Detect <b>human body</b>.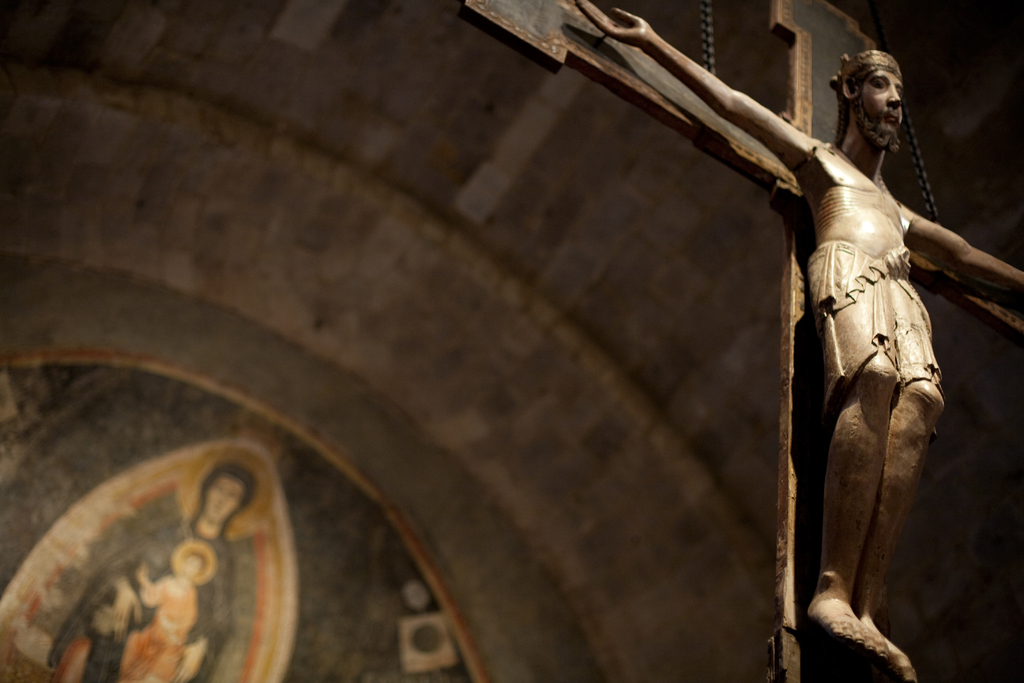
Detected at crop(566, 0, 1023, 682).
